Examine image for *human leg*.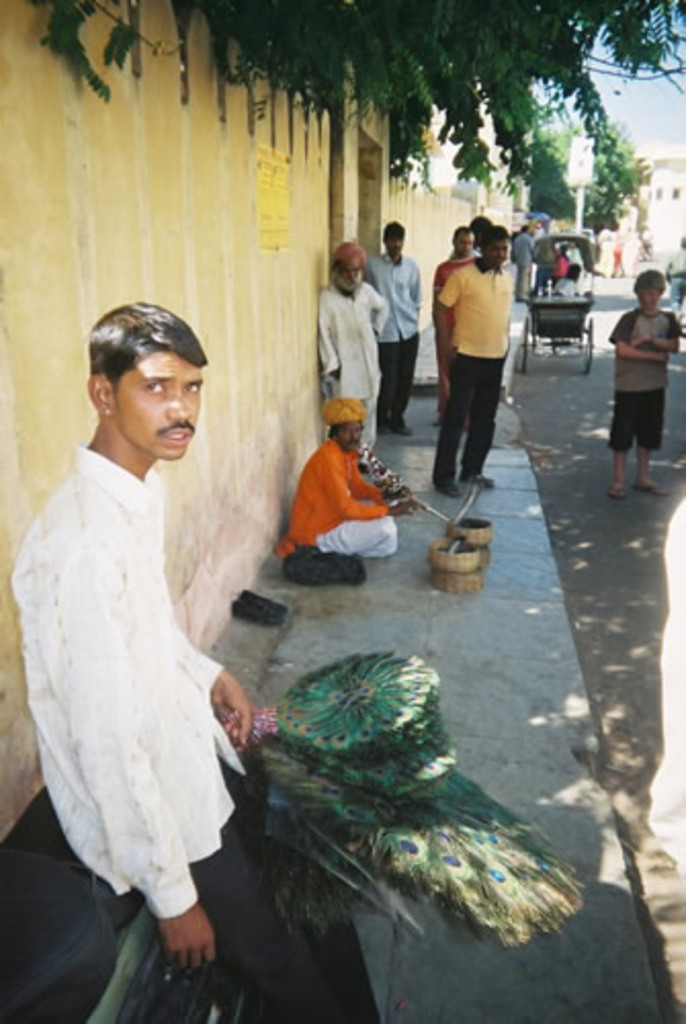
Examination result: <bbox>219, 817, 350, 1020</bbox>.
